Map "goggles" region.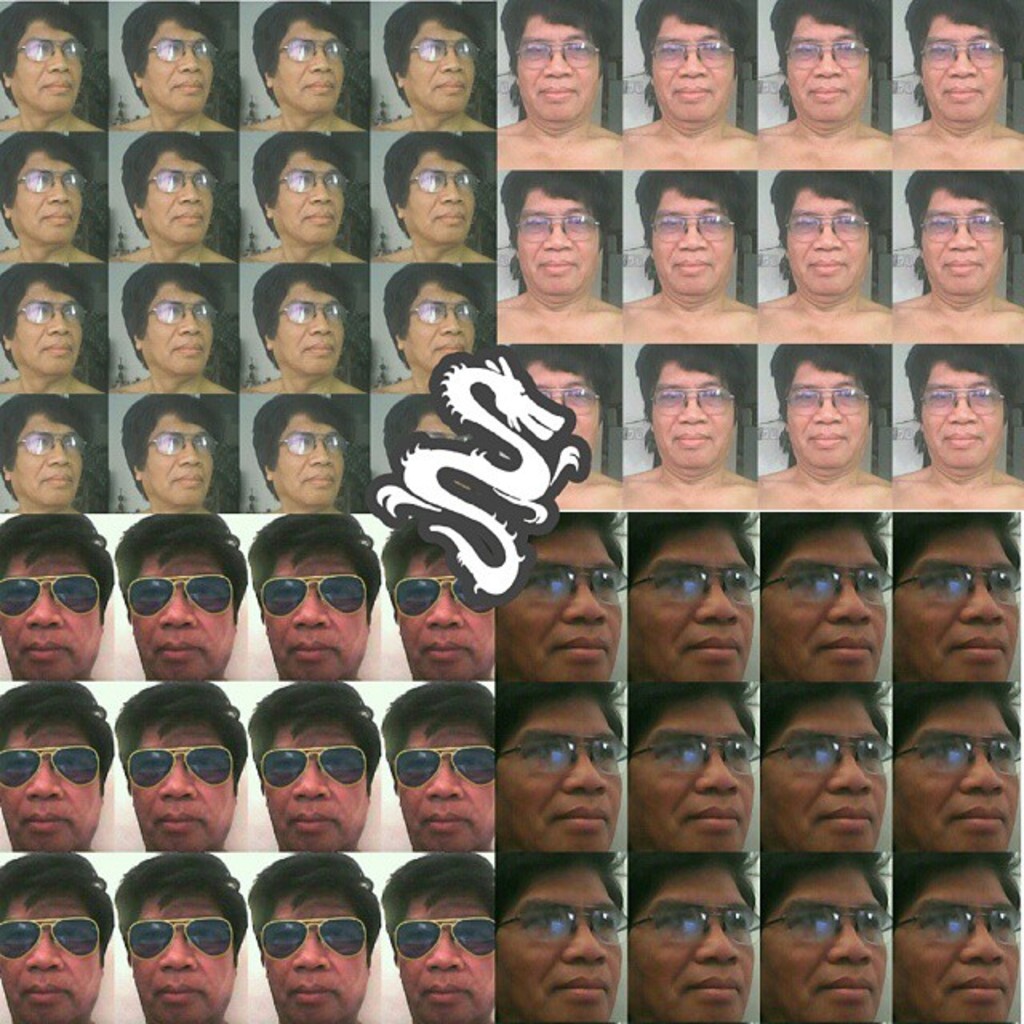
Mapped to detection(392, 299, 483, 325).
